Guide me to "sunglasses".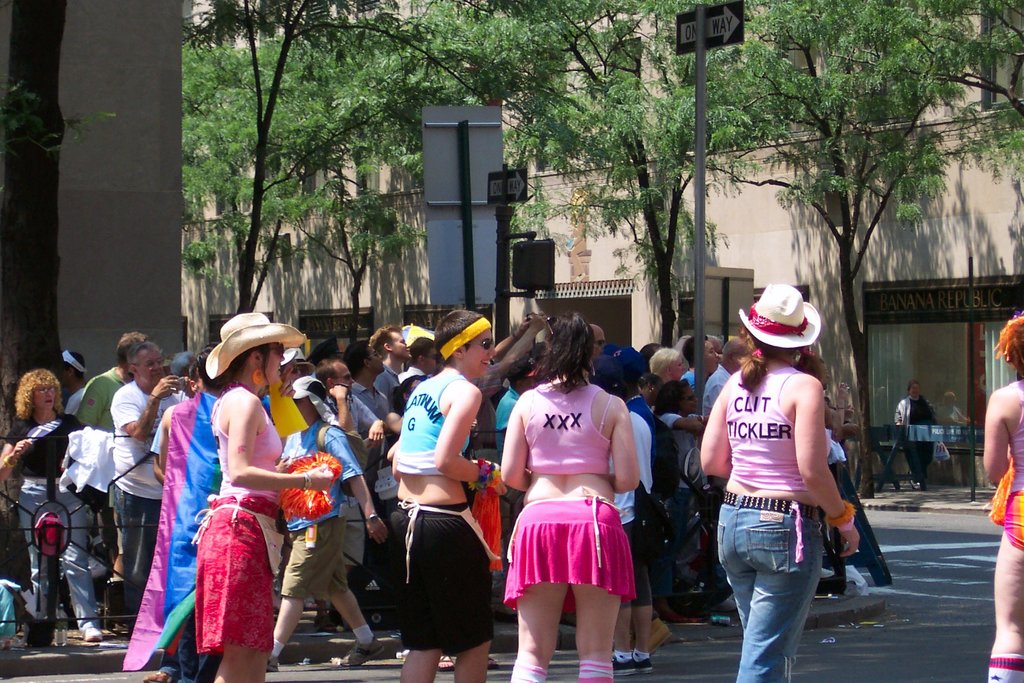
Guidance: locate(596, 340, 607, 347).
